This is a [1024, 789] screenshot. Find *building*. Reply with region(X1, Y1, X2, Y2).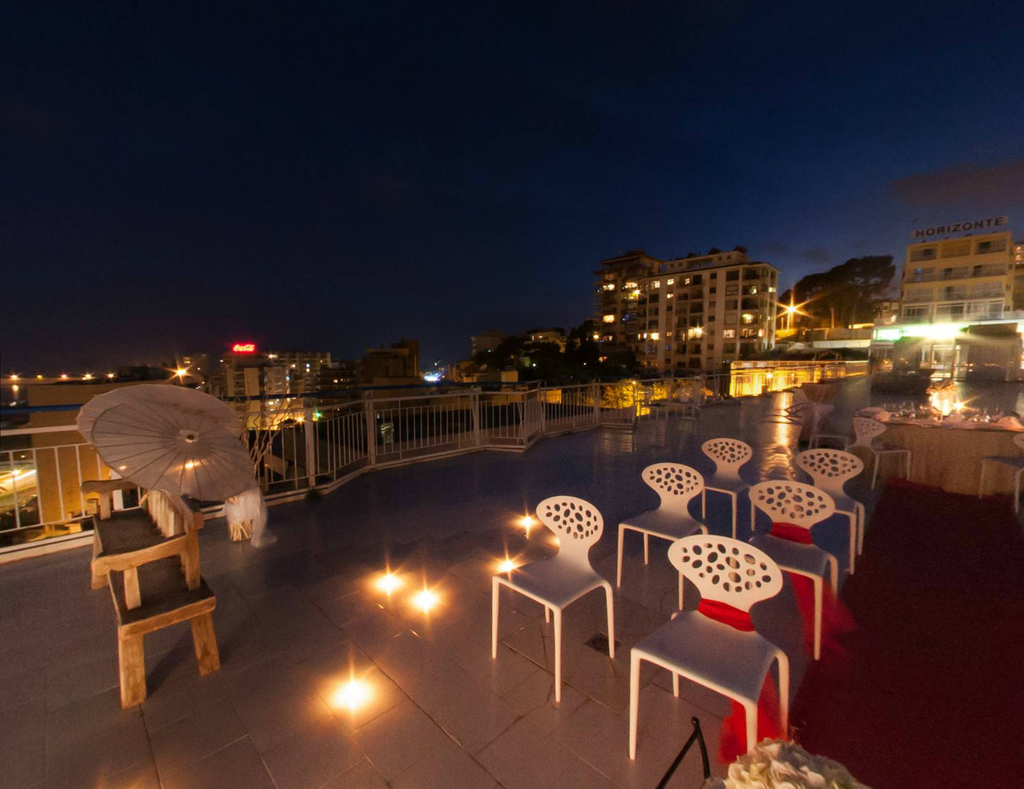
region(597, 248, 662, 367).
